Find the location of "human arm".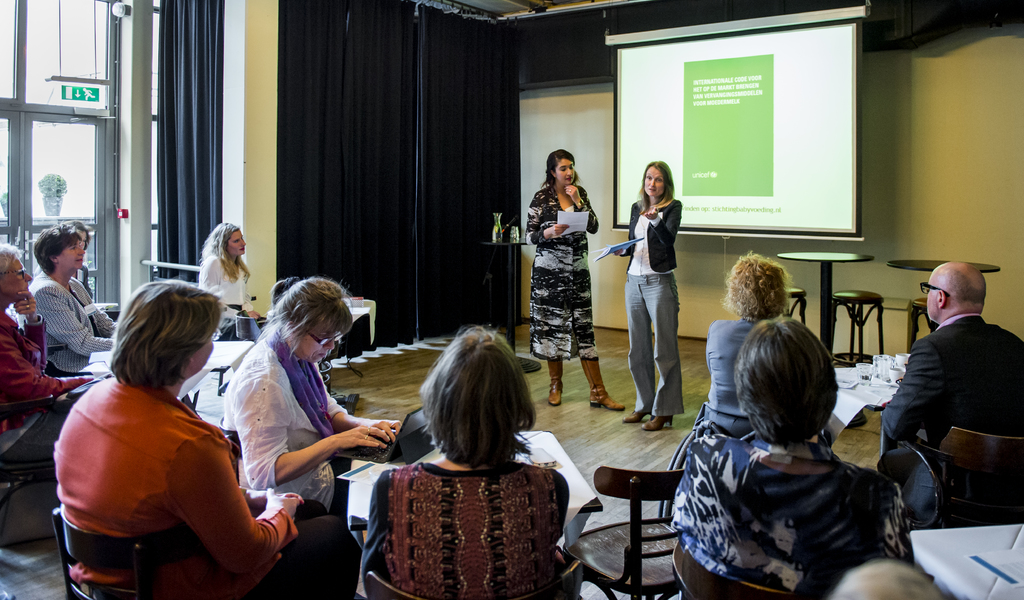
Location: (left=70, top=276, right=113, bottom=328).
